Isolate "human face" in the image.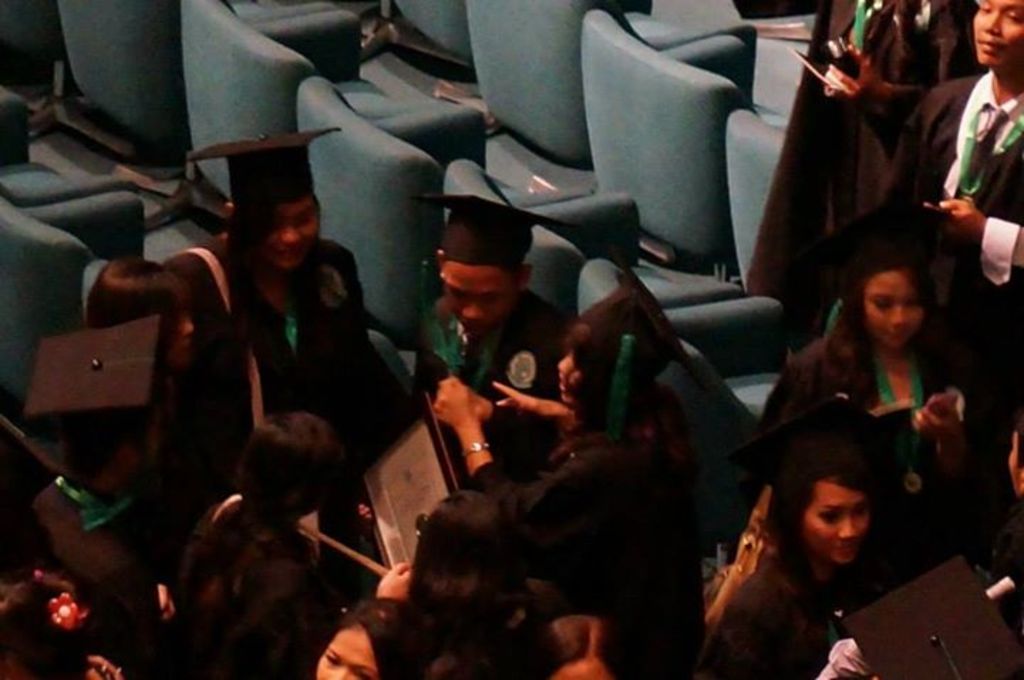
Isolated region: 434,262,512,329.
